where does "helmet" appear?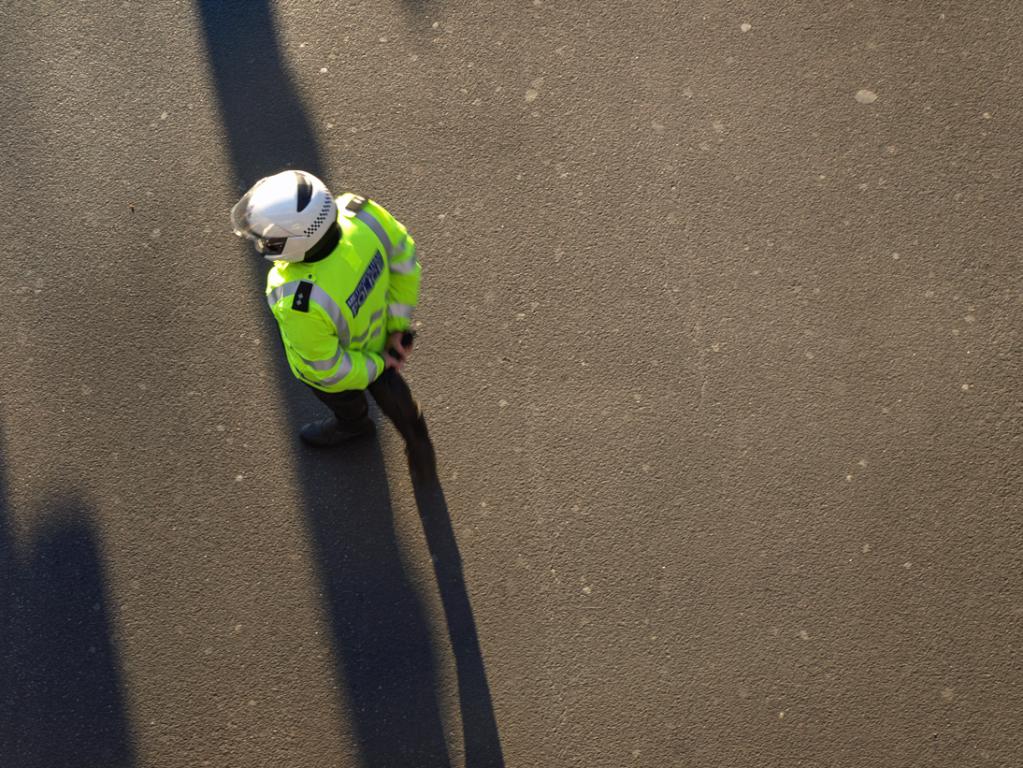
Appears at region(233, 167, 330, 257).
